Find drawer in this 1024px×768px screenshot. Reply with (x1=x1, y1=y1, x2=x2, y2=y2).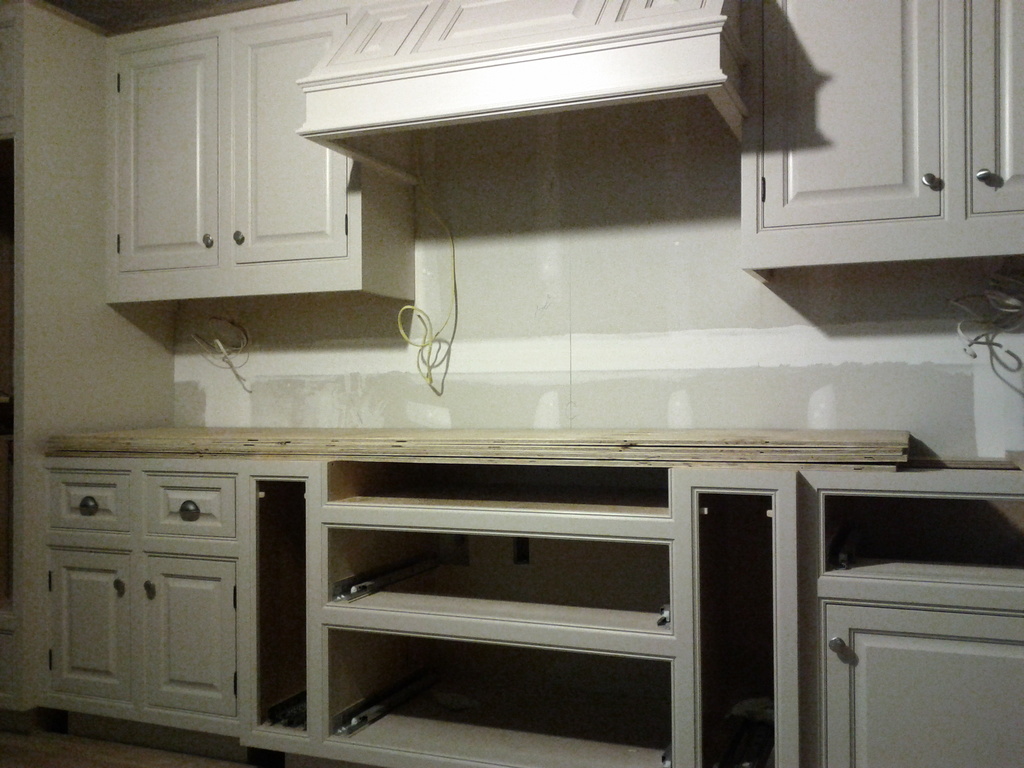
(x1=141, y1=472, x2=239, y2=539).
